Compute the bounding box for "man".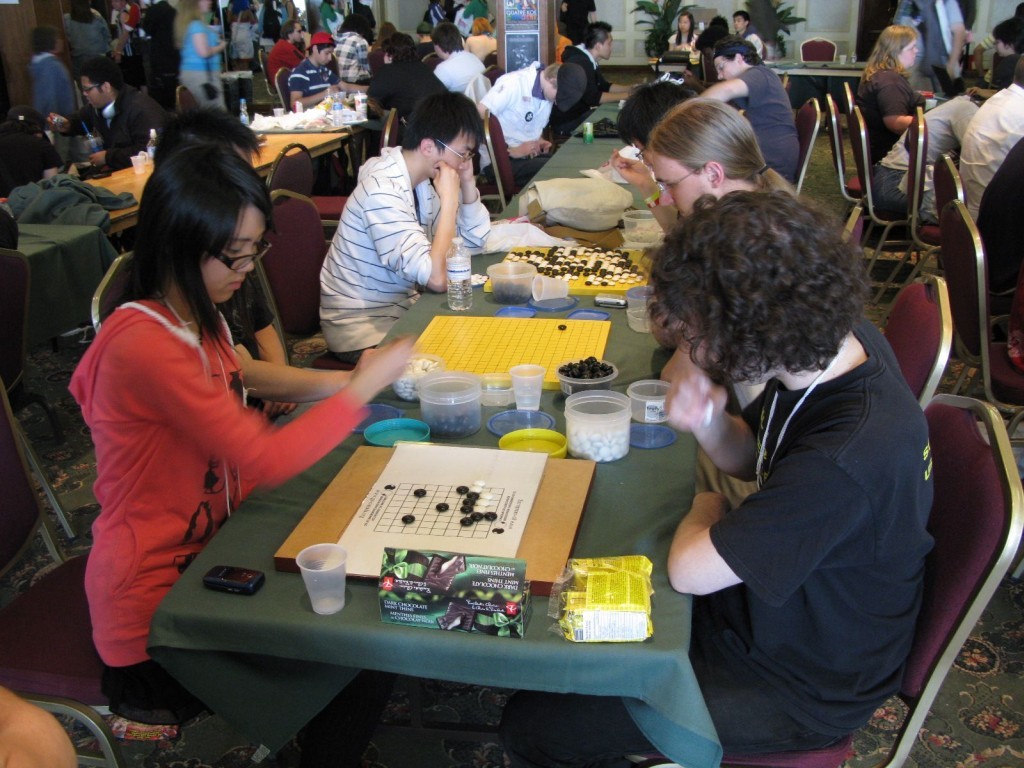
region(358, 36, 464, 139).
